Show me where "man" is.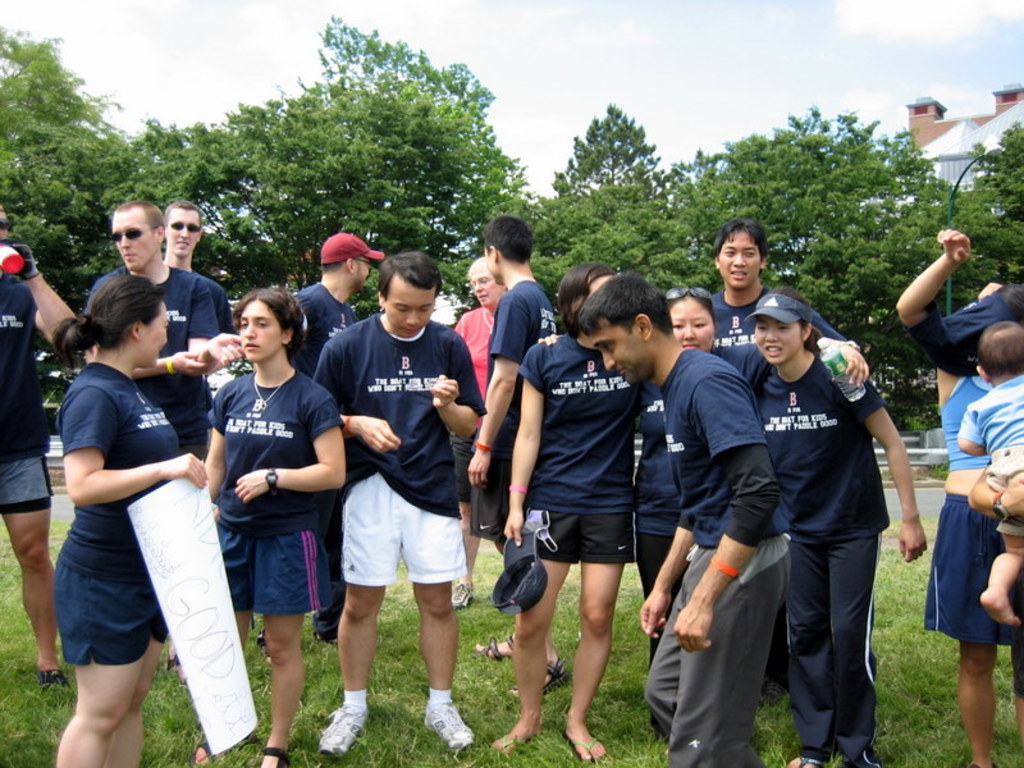
"man" is at {"x1": 288, "y1": 232, "x2": 384, "y2": 652}.
